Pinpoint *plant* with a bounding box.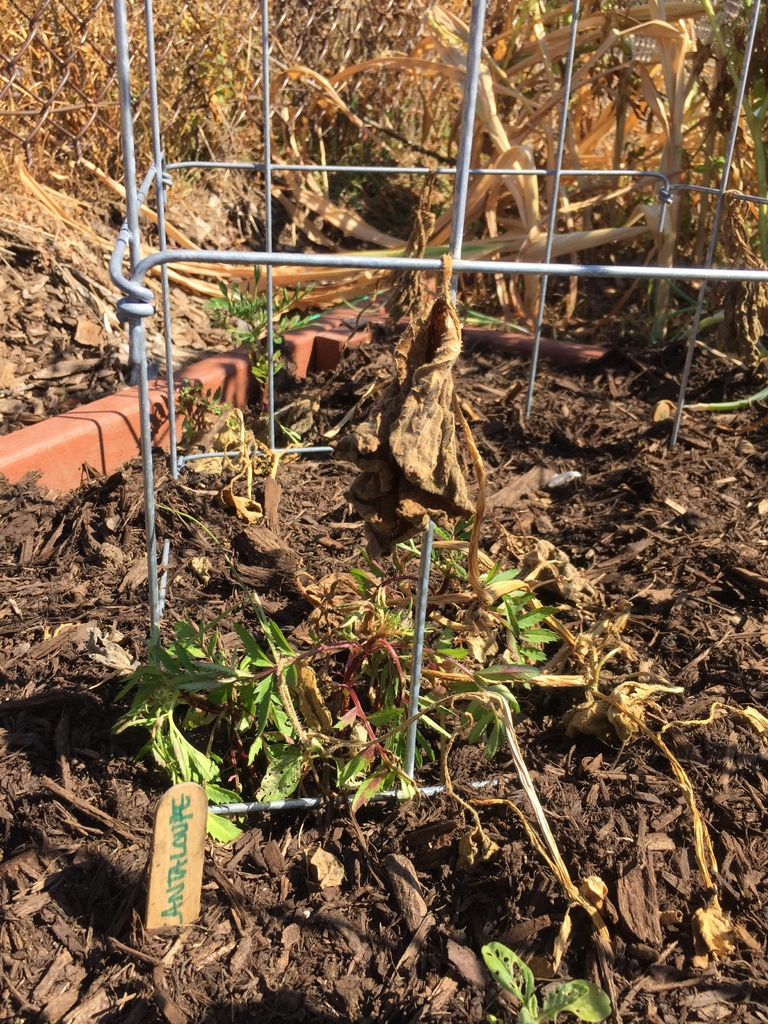
select_region(91, 506, 562, 858).
